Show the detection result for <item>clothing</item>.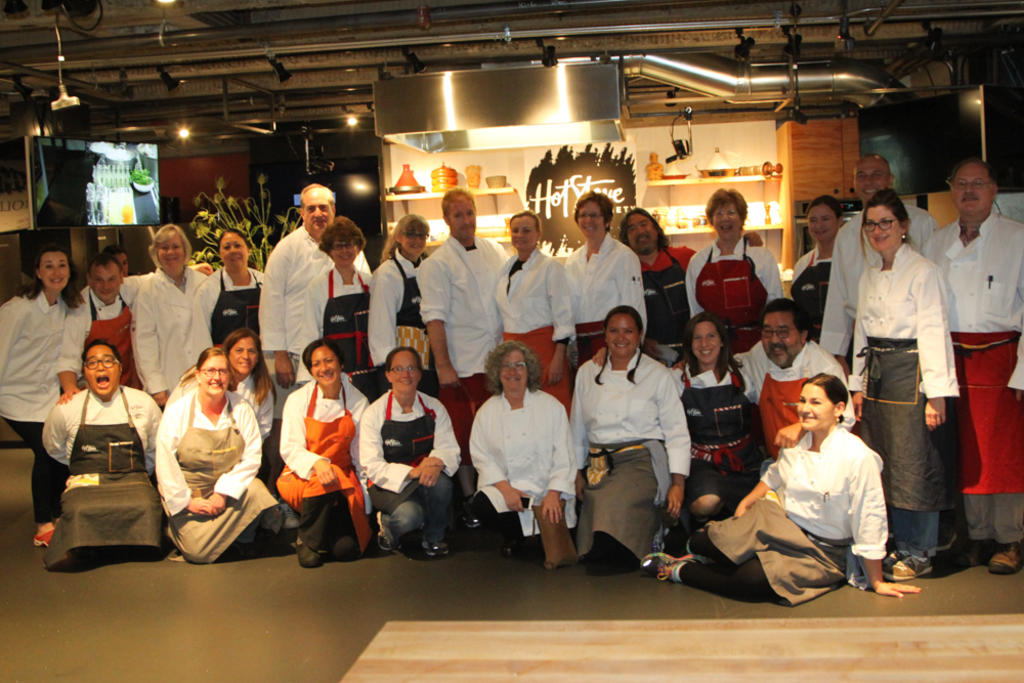
(x1=669, y1=358, x2=781, y2=515).
